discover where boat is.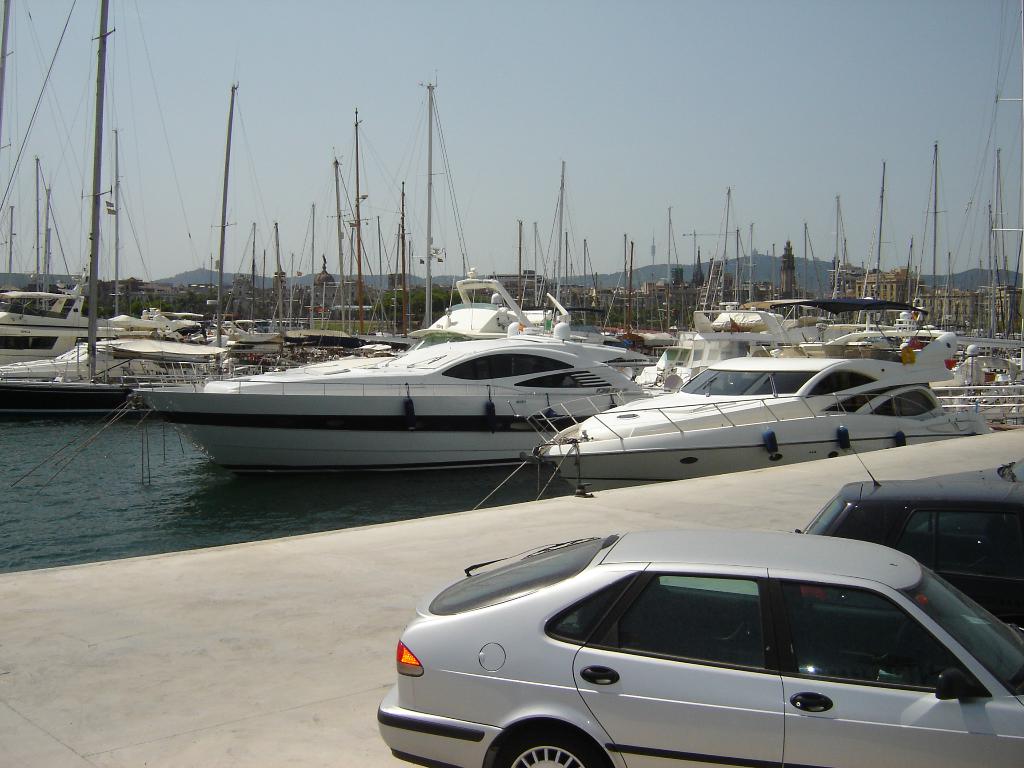
Discovered at detection(120, 65, 694, 471).
